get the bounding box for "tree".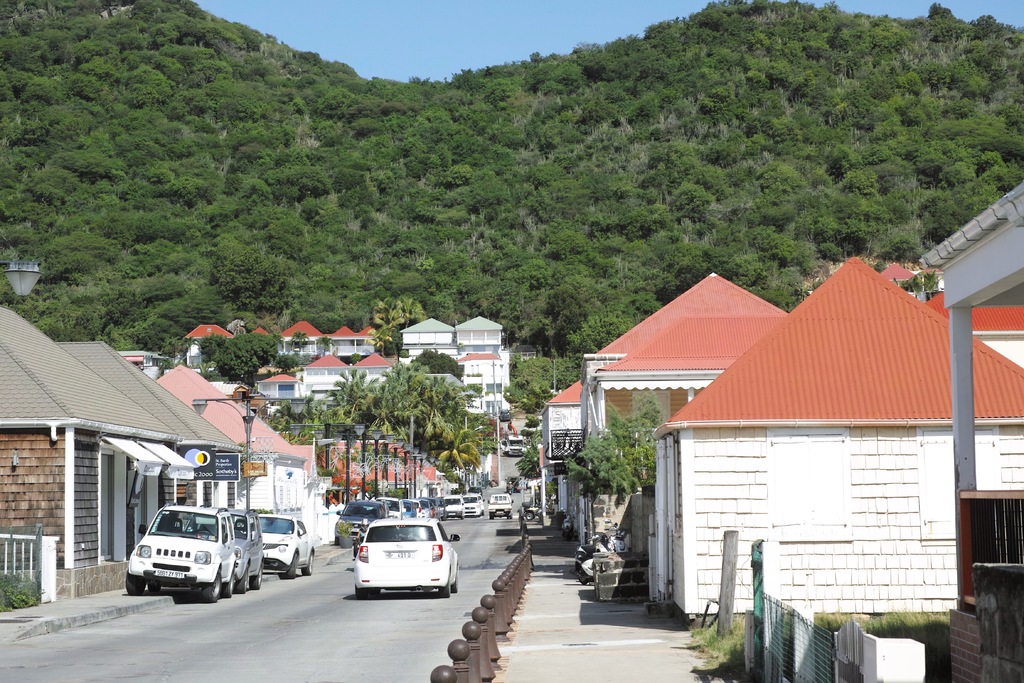
bbox(213, 333, 272, 383).
